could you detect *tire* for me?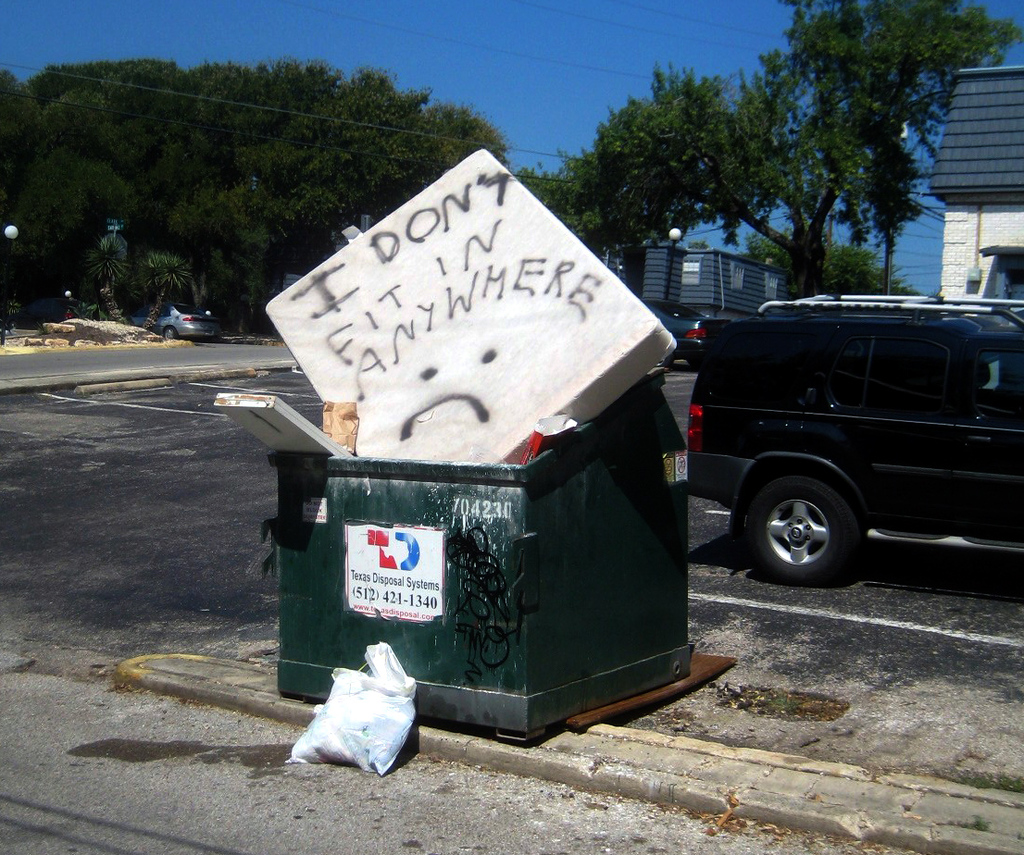
Detection result: [165, 324, 175, 342].
